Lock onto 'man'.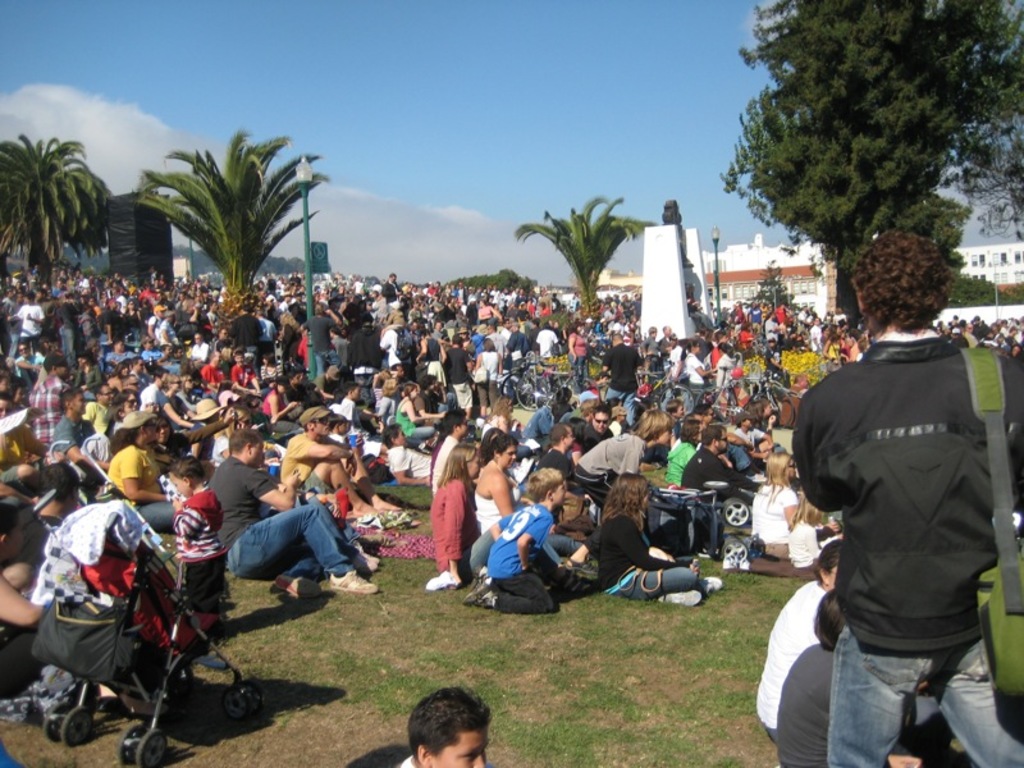
Locked: bbox=[659, 324, 673, 357].
